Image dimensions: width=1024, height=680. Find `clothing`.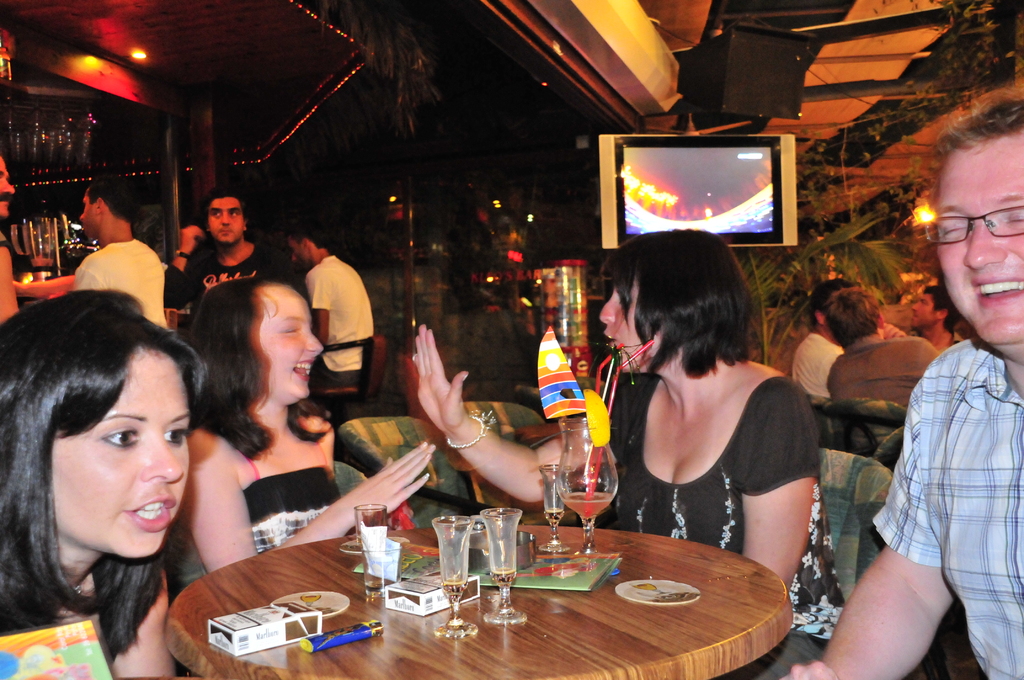
{"left": 64, "top": 231, "right": 173, "bottom": 331}.
